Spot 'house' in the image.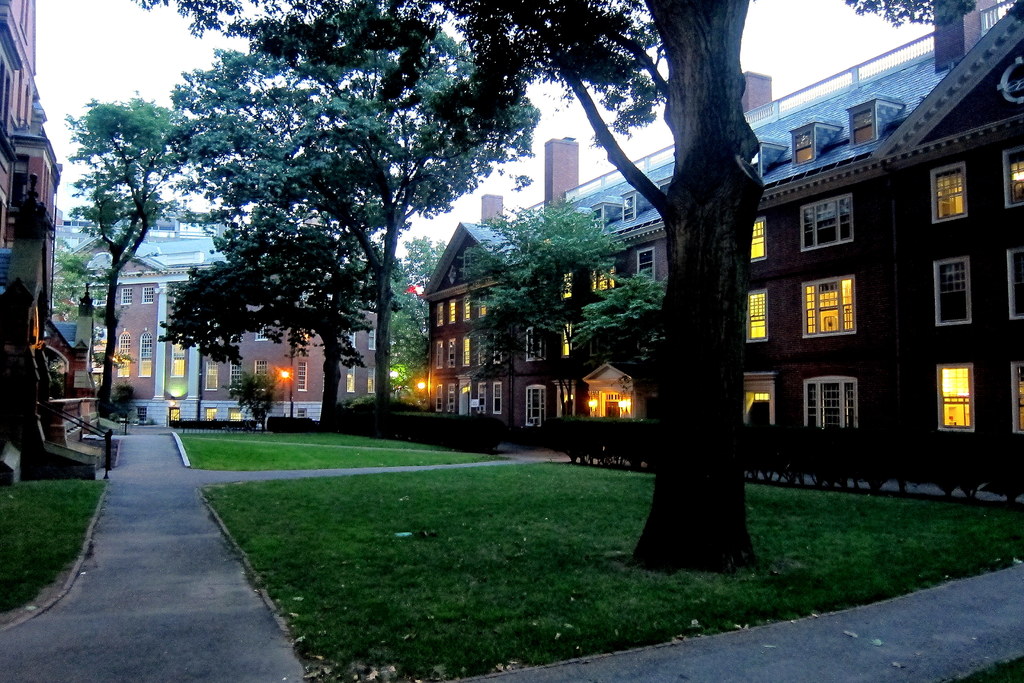
'house' found at pyautogui.locateOnScreen(42, 199, 452, 425).
